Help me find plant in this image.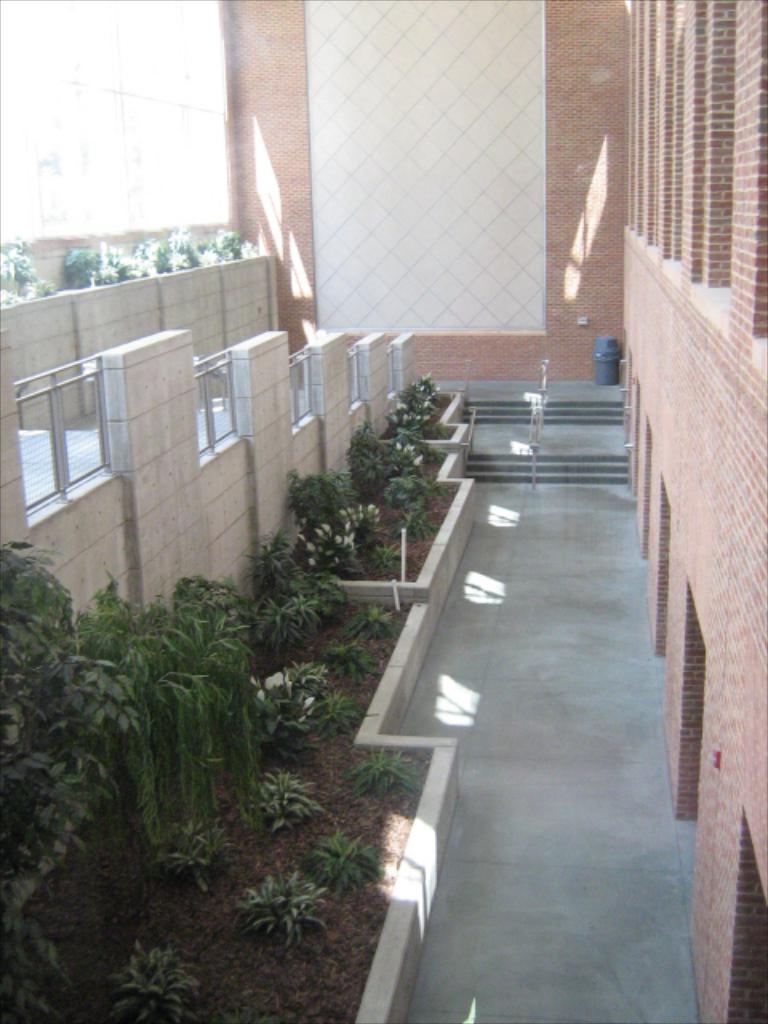
Found it: Rect(344, 597, 402, 632).
